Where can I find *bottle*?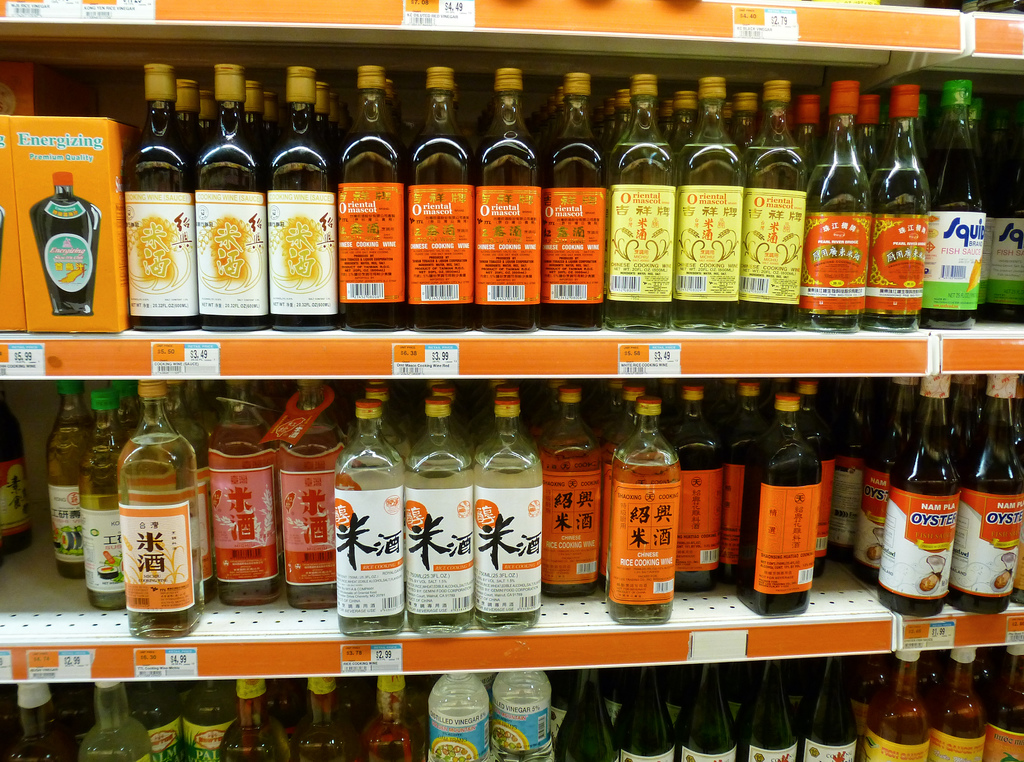
You can find it at [x1=535, y1=373, x2=573, y2=437].
